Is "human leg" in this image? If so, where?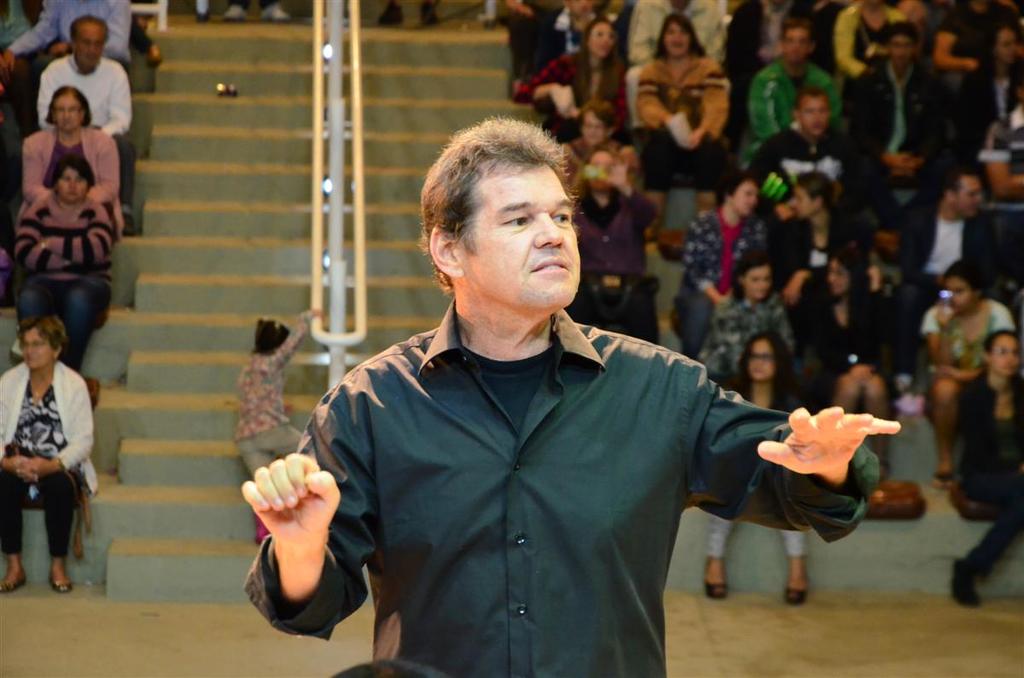
Yes, at 863 375 893 478.
